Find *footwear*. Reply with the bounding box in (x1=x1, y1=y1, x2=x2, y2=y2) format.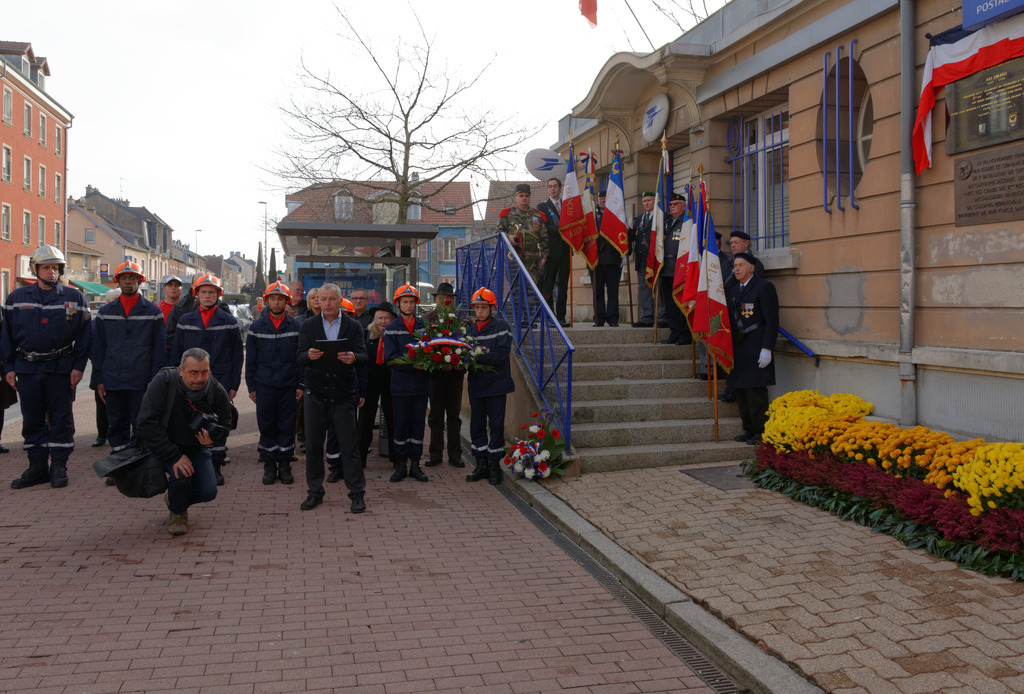
(x1=301, y1=491, x2=328, y2=505).
